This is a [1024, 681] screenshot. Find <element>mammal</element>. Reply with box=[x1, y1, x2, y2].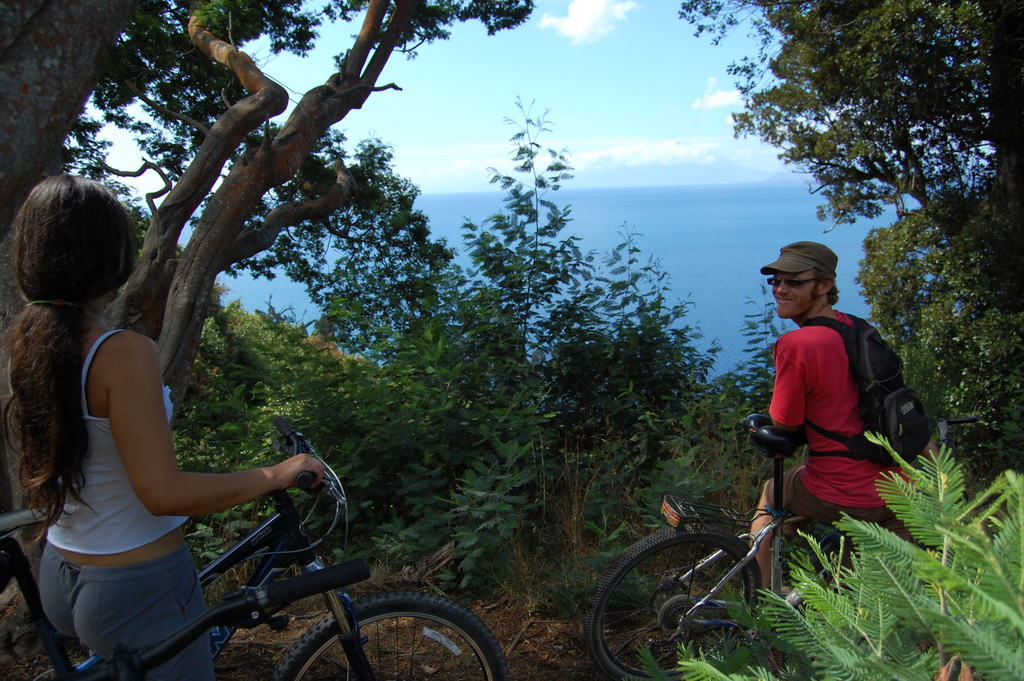
box=[758, 256, 908, 572].
